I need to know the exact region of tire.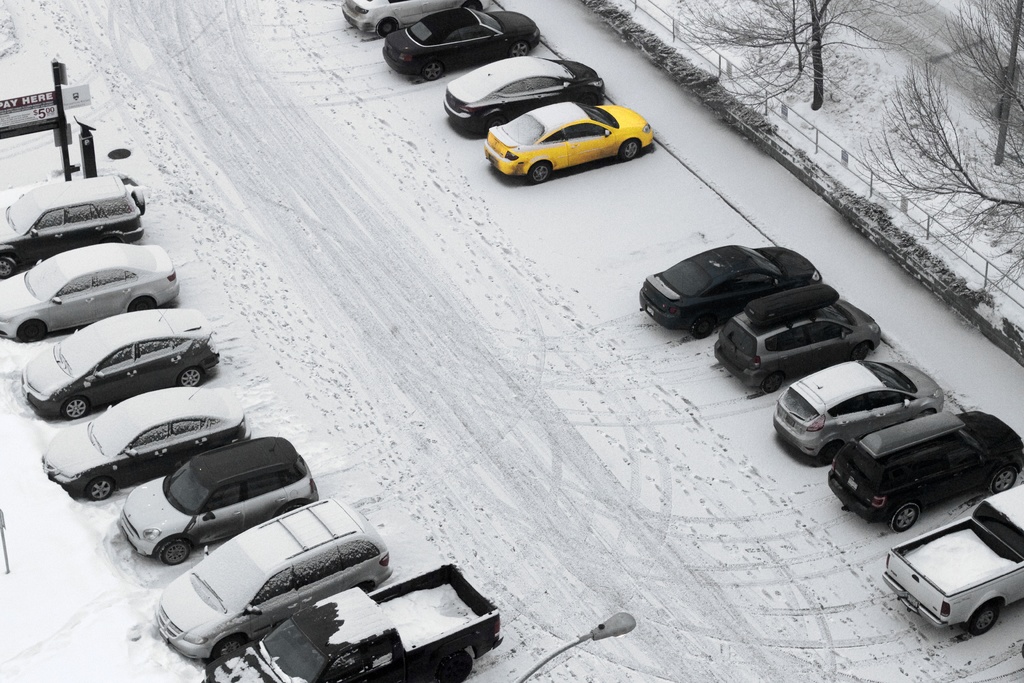
Region: detection(84, 475, 116, 499).
